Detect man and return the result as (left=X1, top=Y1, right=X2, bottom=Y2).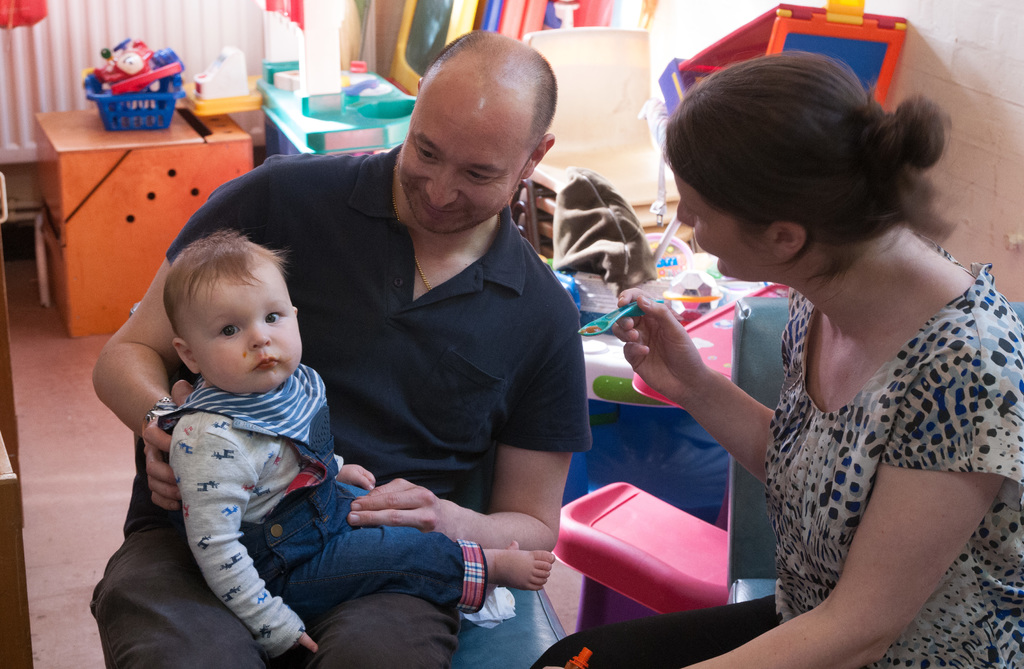
(left=95, top=36, right=592, bottom=665).
